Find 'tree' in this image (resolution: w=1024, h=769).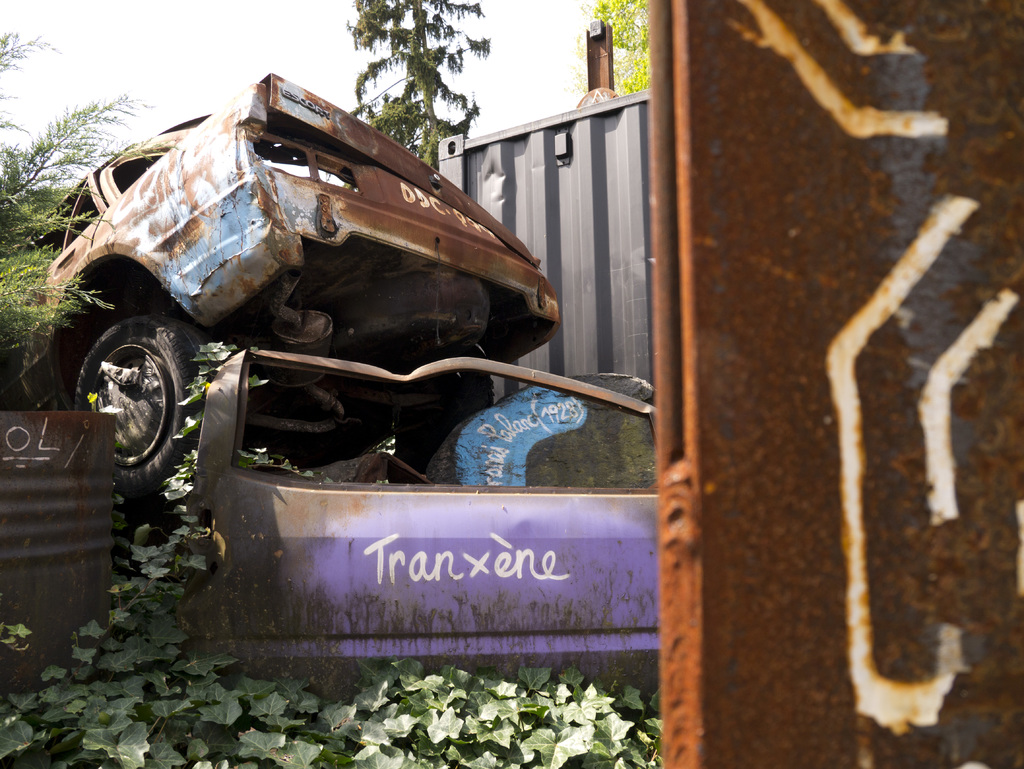
<region>0, 21, 158, 353</region>.
